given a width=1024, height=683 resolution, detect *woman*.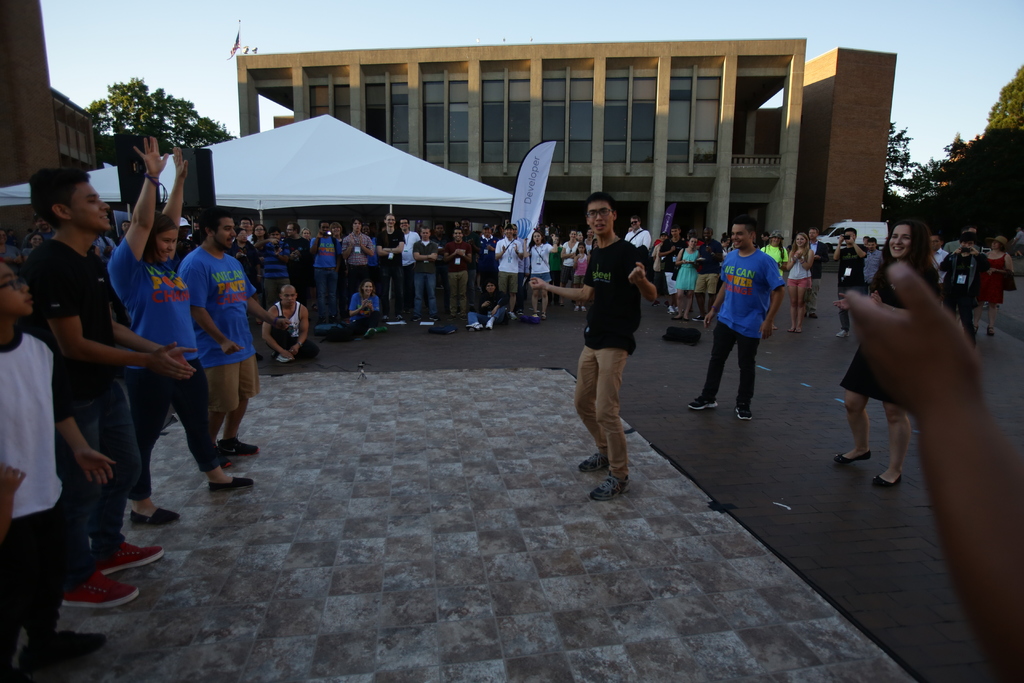
bbox=[669, 236, 701, 324].
